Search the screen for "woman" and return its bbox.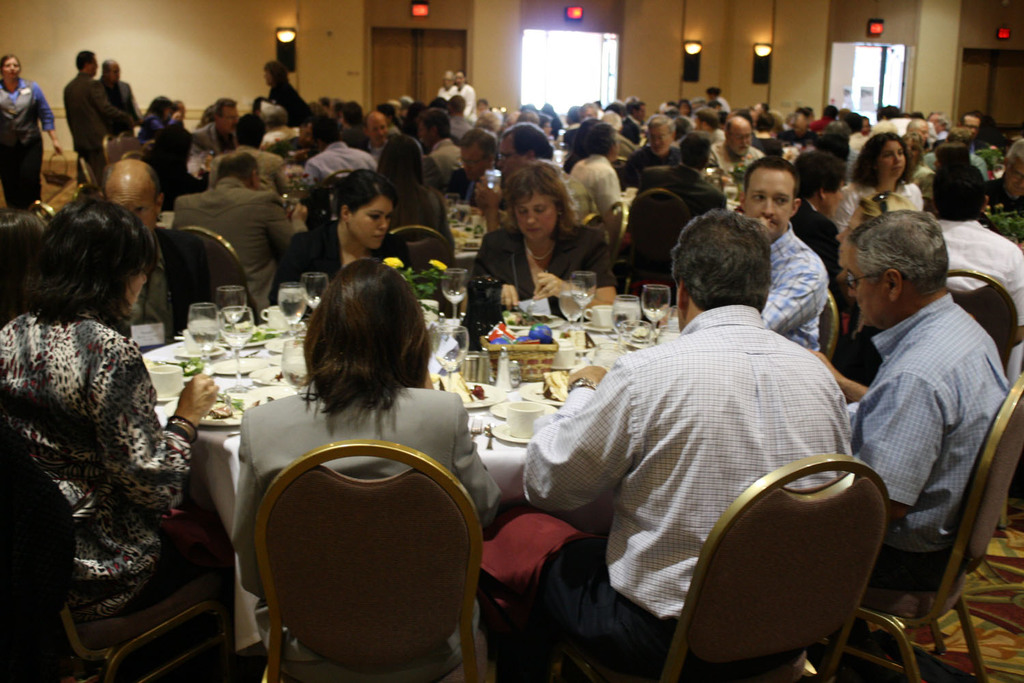
Found: bbox=[232, 256, 505, 681].
